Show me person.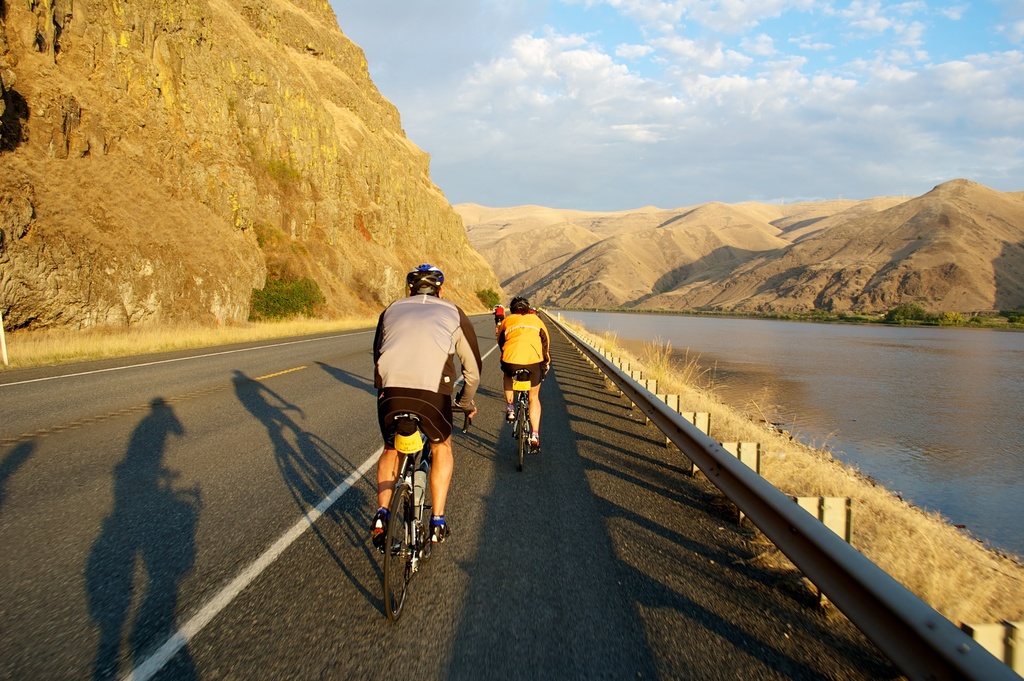
person is here: <box>493,297,504,332</box>.
